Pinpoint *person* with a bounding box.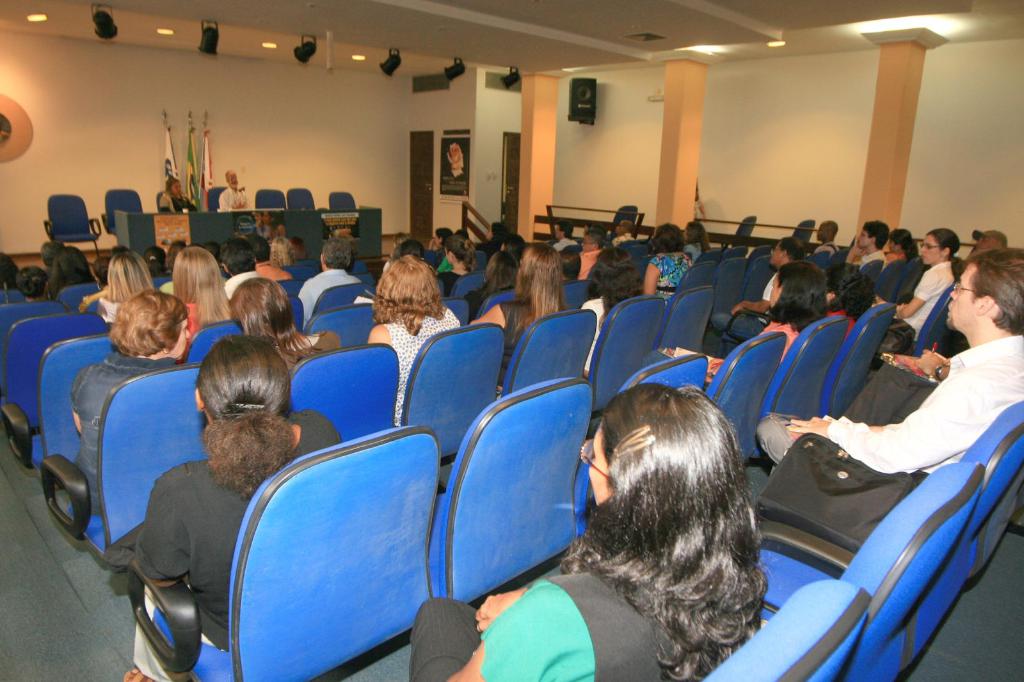
BBox(576, 247, 652, 377).
